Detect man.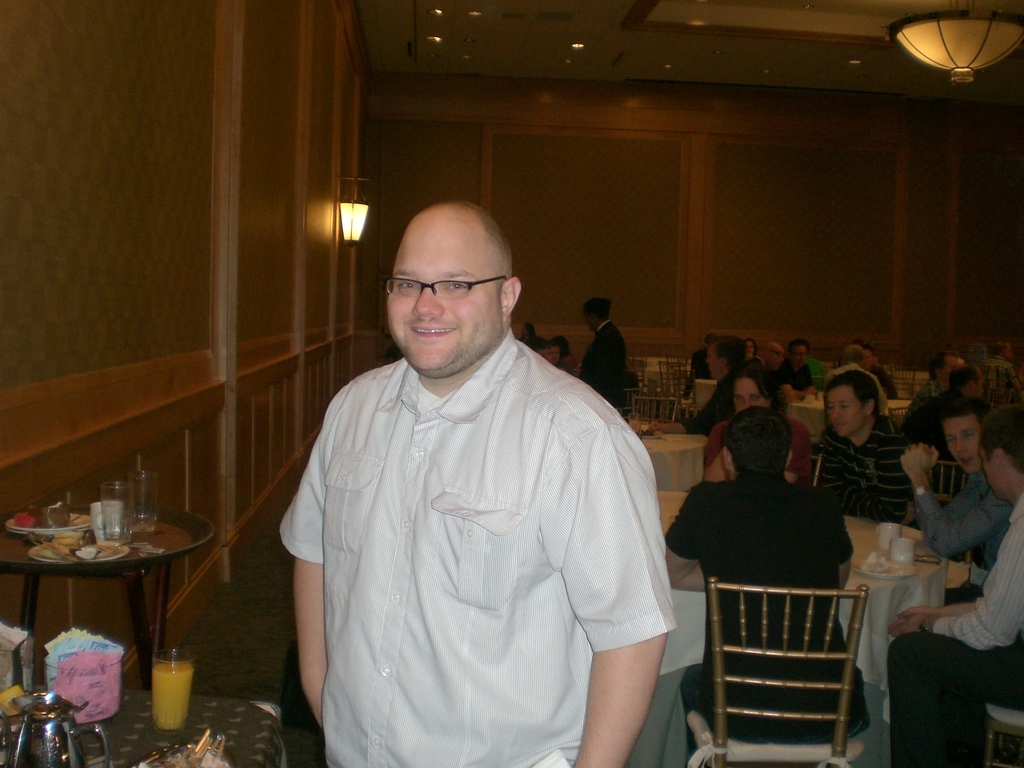
Detected at select_region(900, 397, 1016, 602).
